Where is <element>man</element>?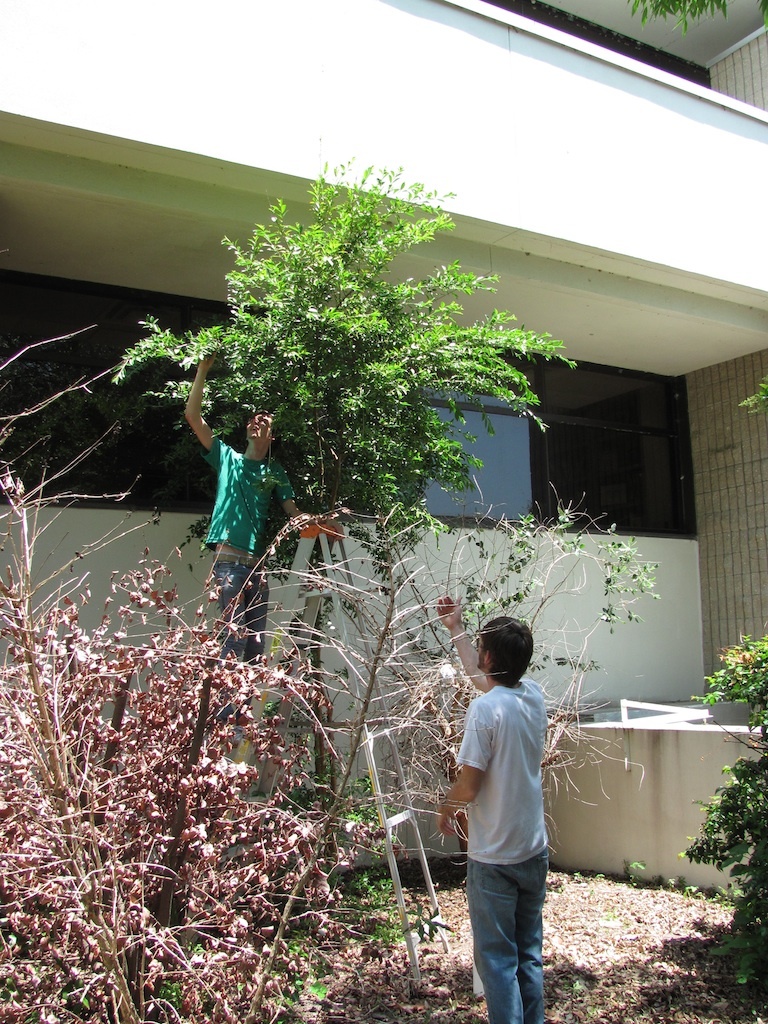
436:596:549:1023.
